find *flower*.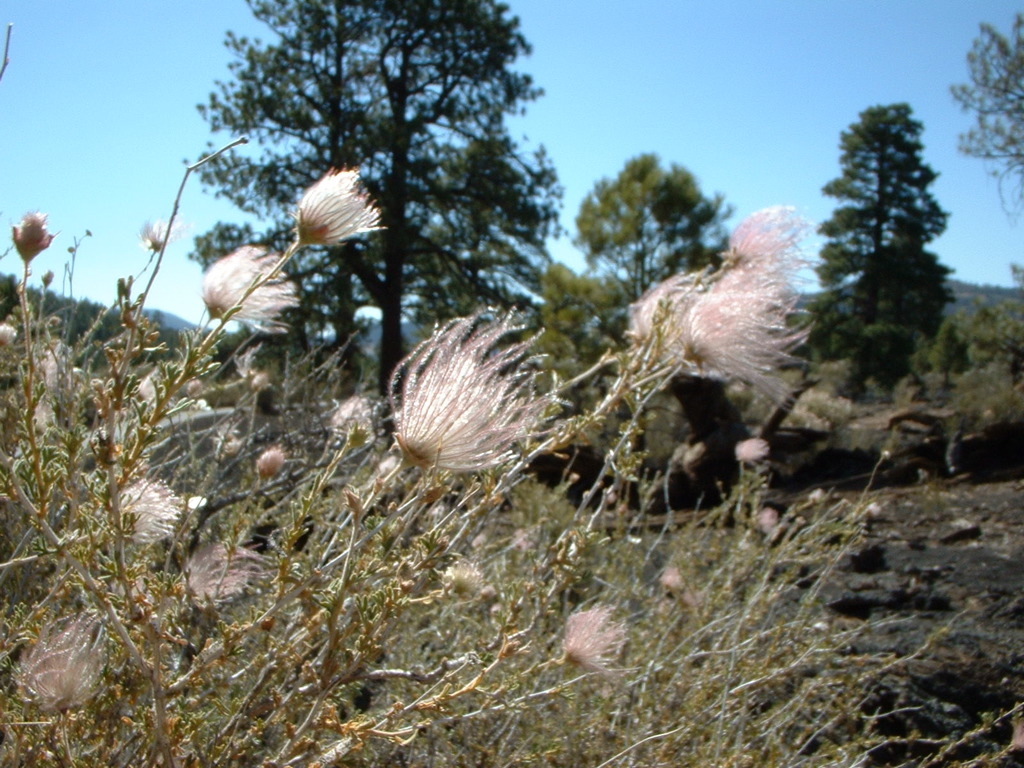
rect(117, 472, 179, 546).
